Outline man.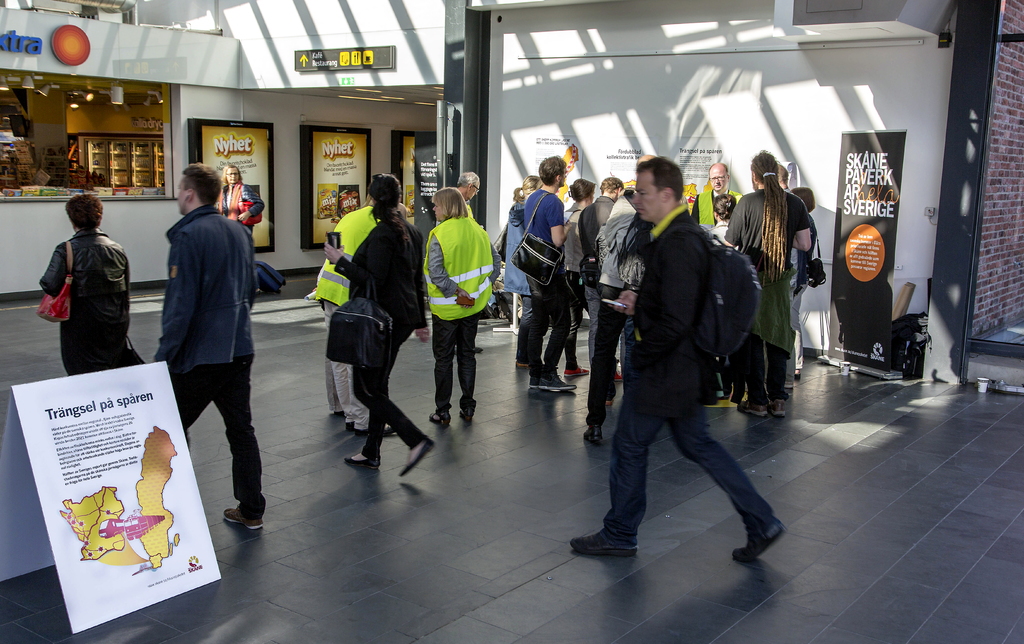
Outline: 519,155,582,394.
